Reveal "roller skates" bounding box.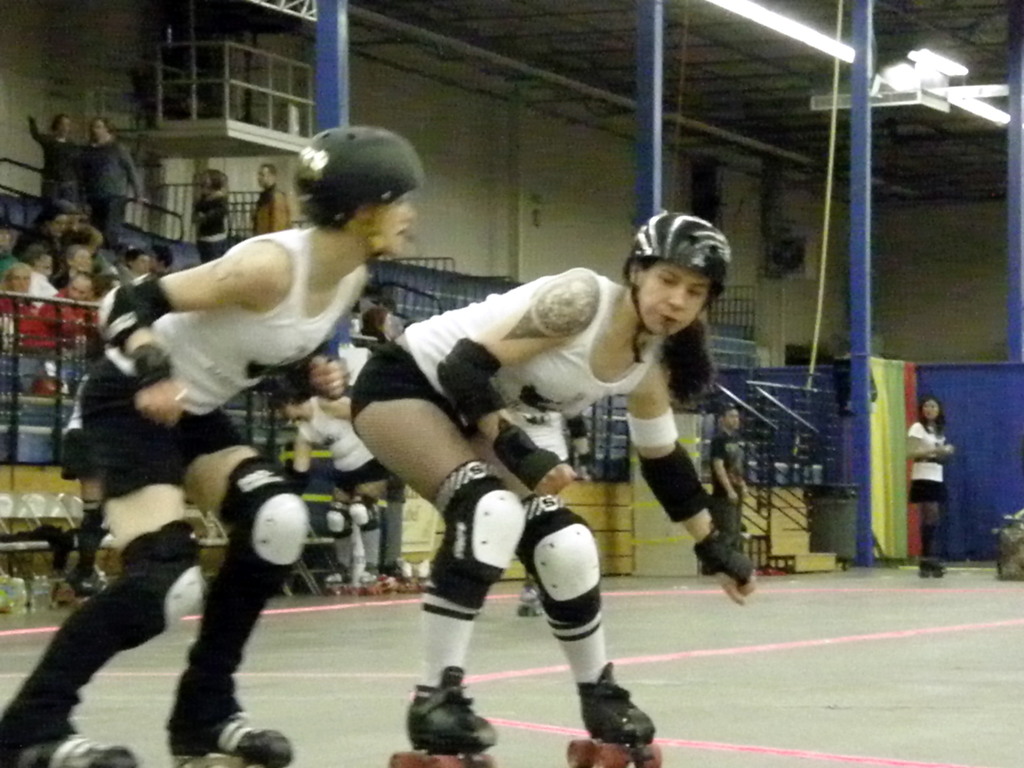
Revealed: region(516, 580, 548, 620).
